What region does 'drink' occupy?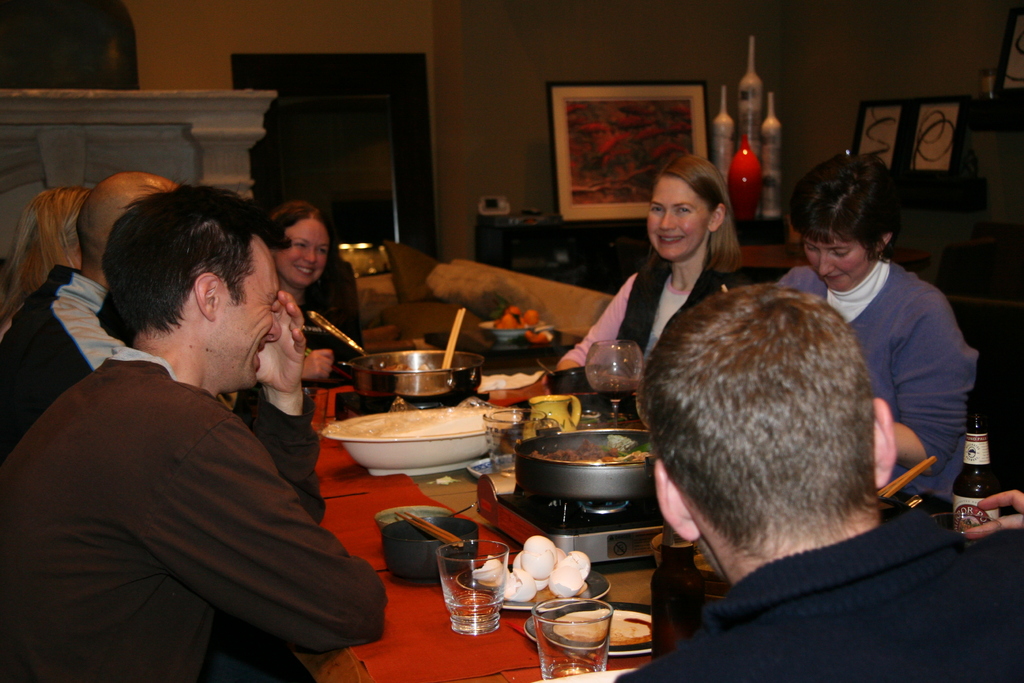
crop(443, 587, 504, 633).
